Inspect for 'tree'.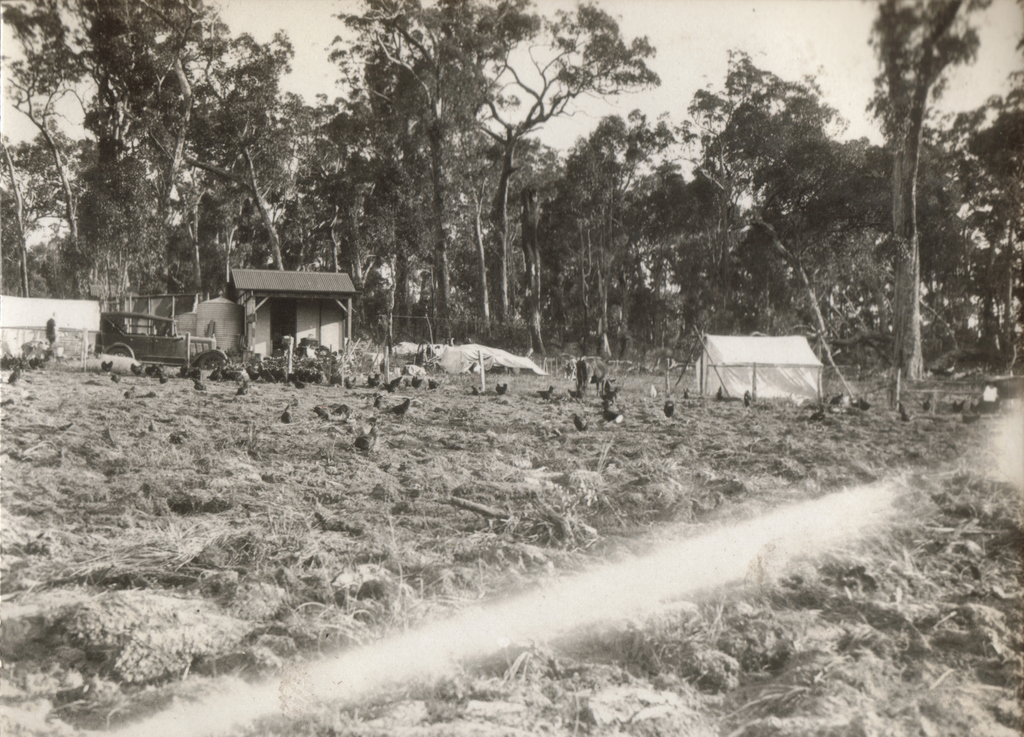
Inspection: 9,74,92,300.
